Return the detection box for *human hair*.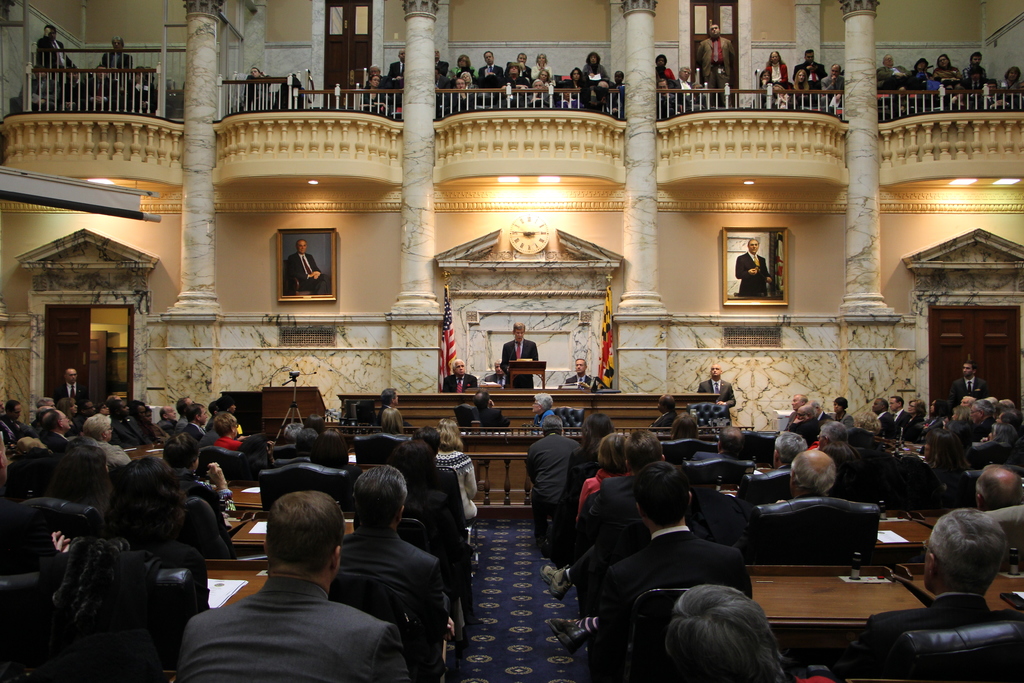
787/446/841/497.
